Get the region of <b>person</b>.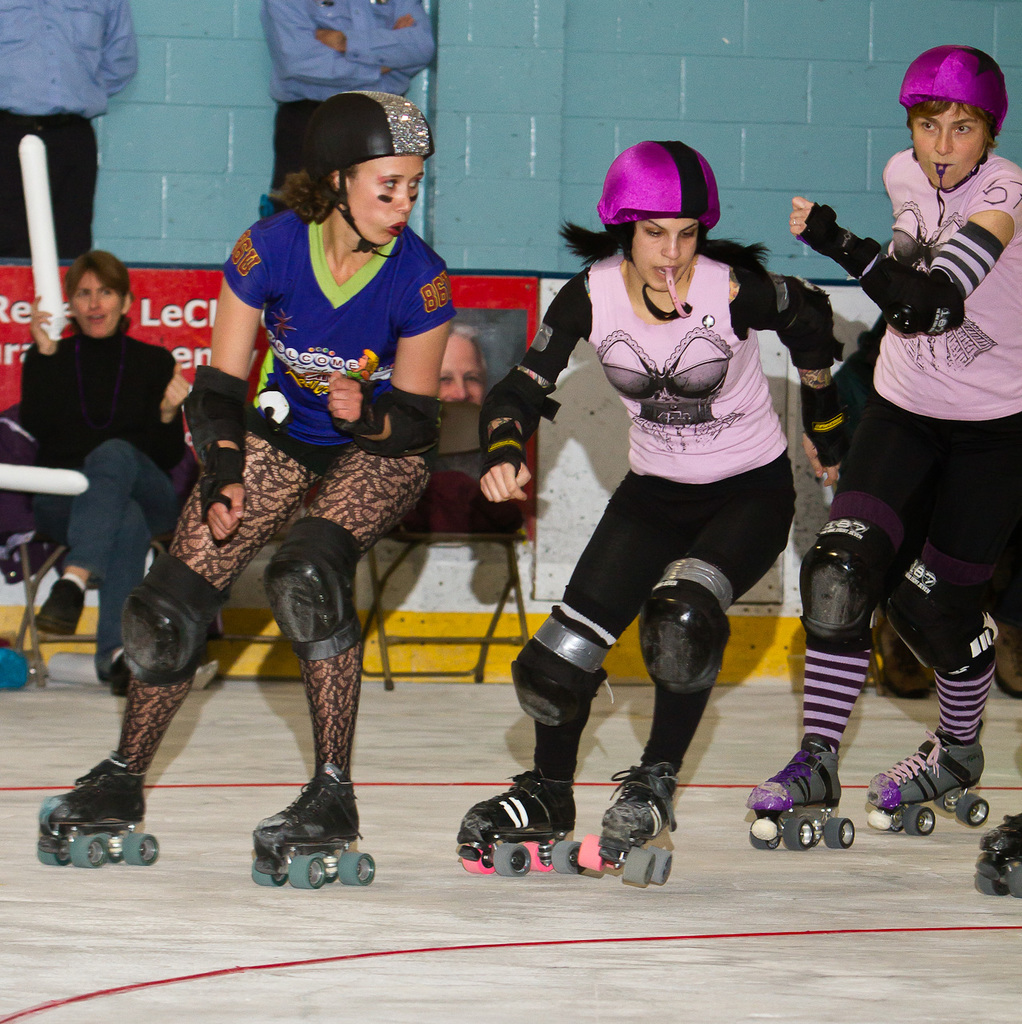
box=[513, 142, 816, 926].
